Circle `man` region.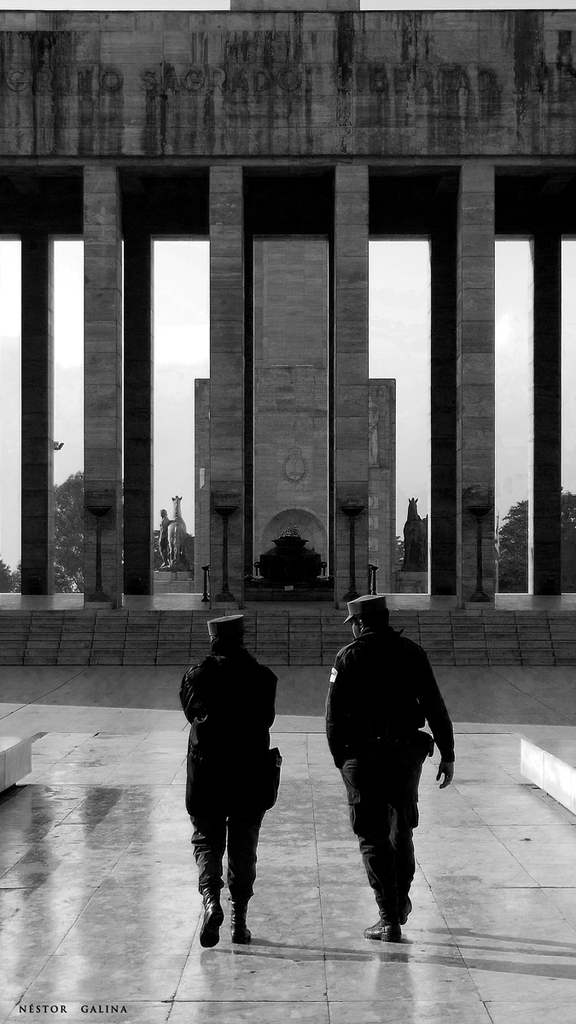
Region: (180,614,279,949).
